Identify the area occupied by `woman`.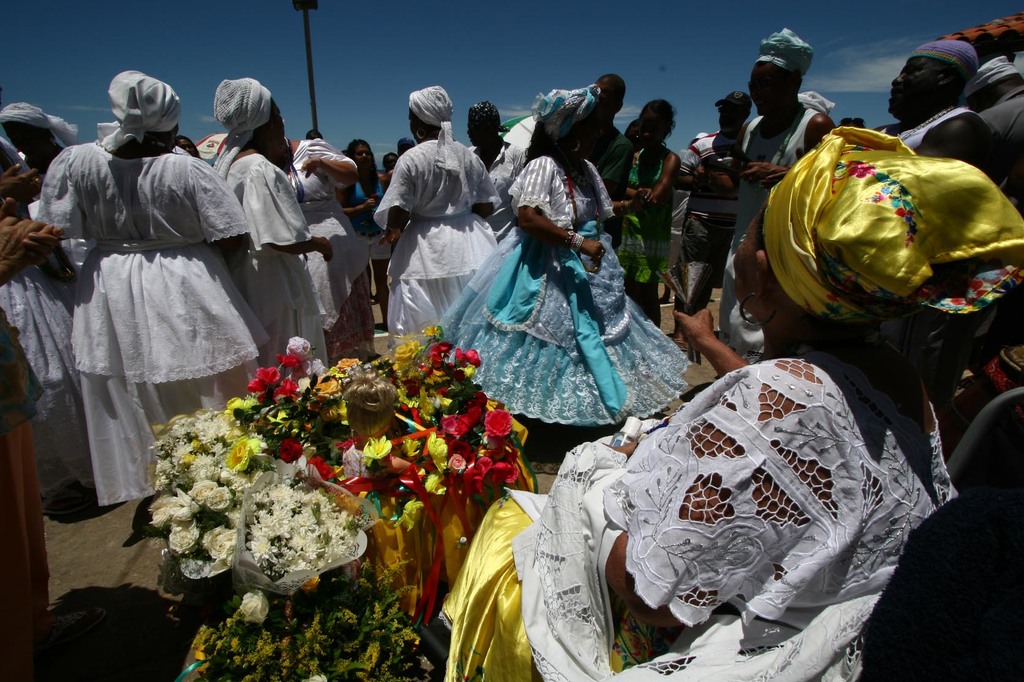
Area: pyautogui.locateOnScreen(365, 106, 495, 346).
